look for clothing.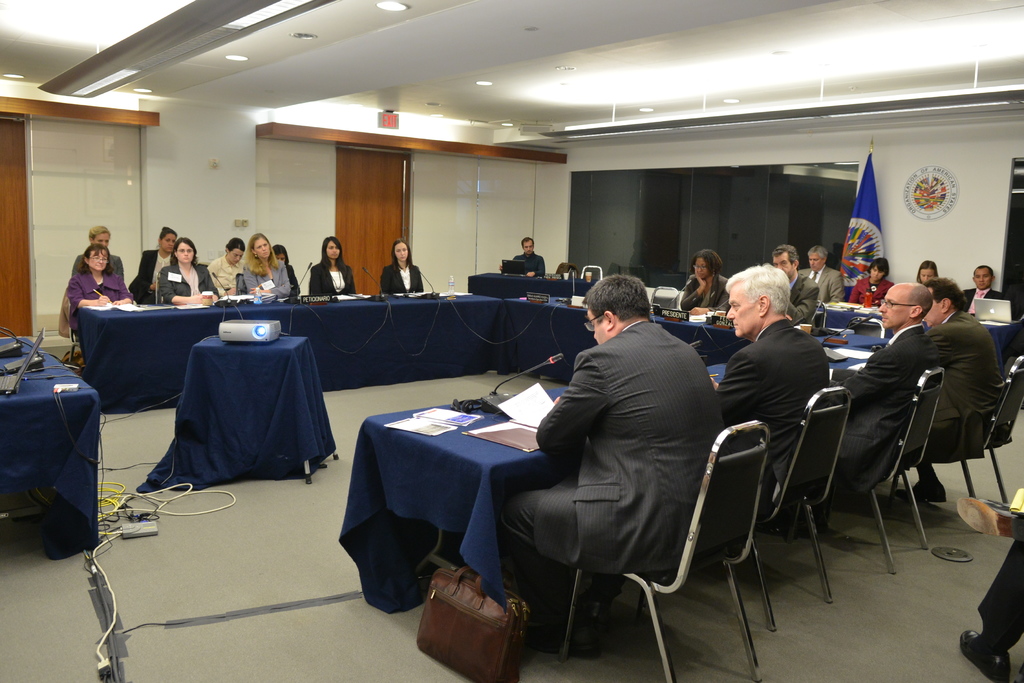
Found: x1=308, y1=259, x2=358, y2=296.
